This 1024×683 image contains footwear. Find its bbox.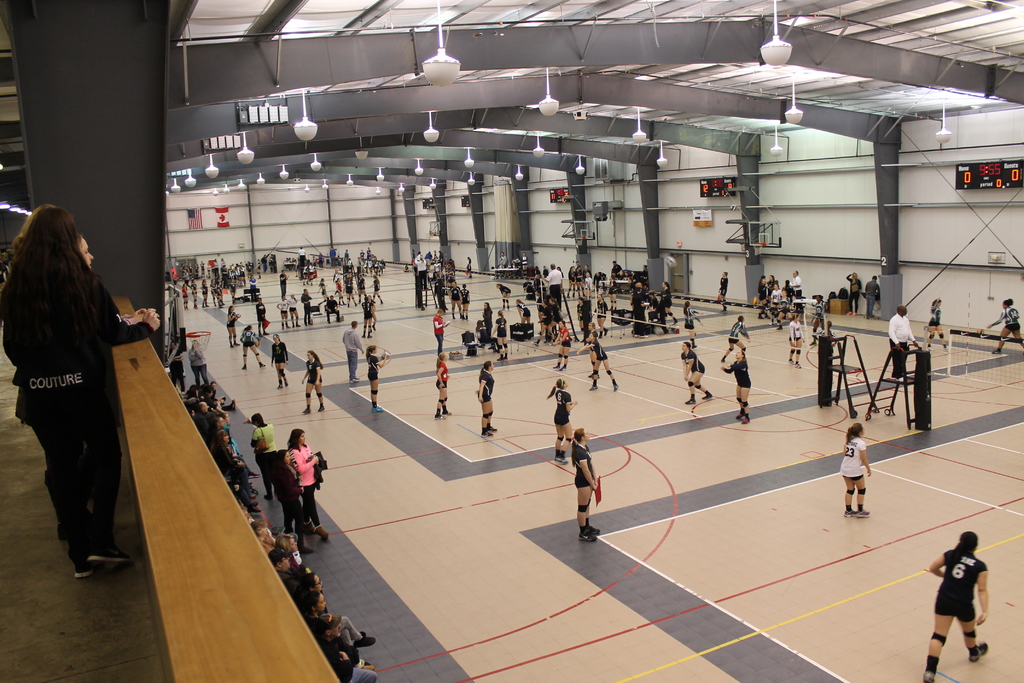
detection(435, 415, 444, 420).
